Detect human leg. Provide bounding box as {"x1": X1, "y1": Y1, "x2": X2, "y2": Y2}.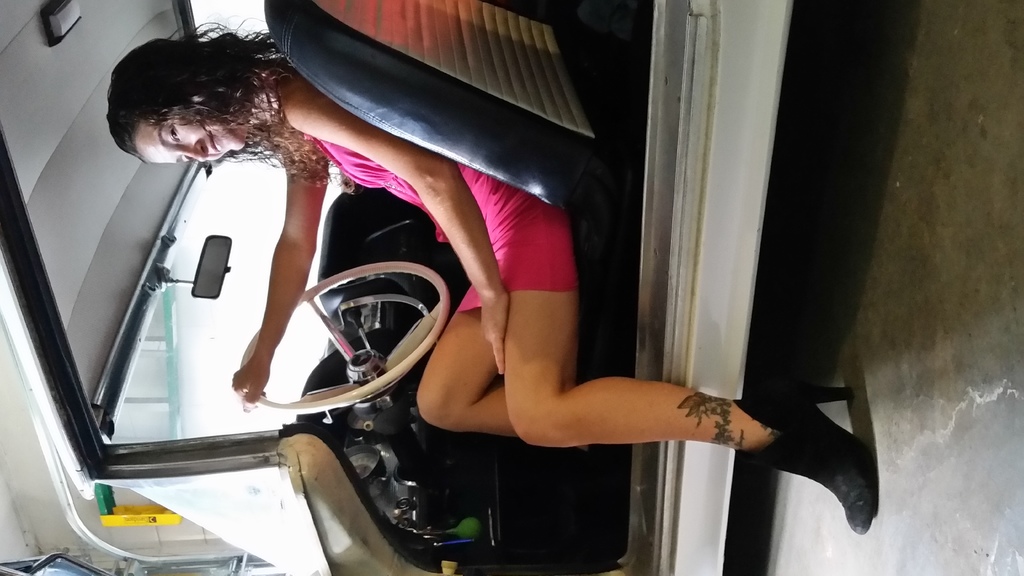
{"x1": 409, "y1": 283, "x2": 572, "y2": 439}.
